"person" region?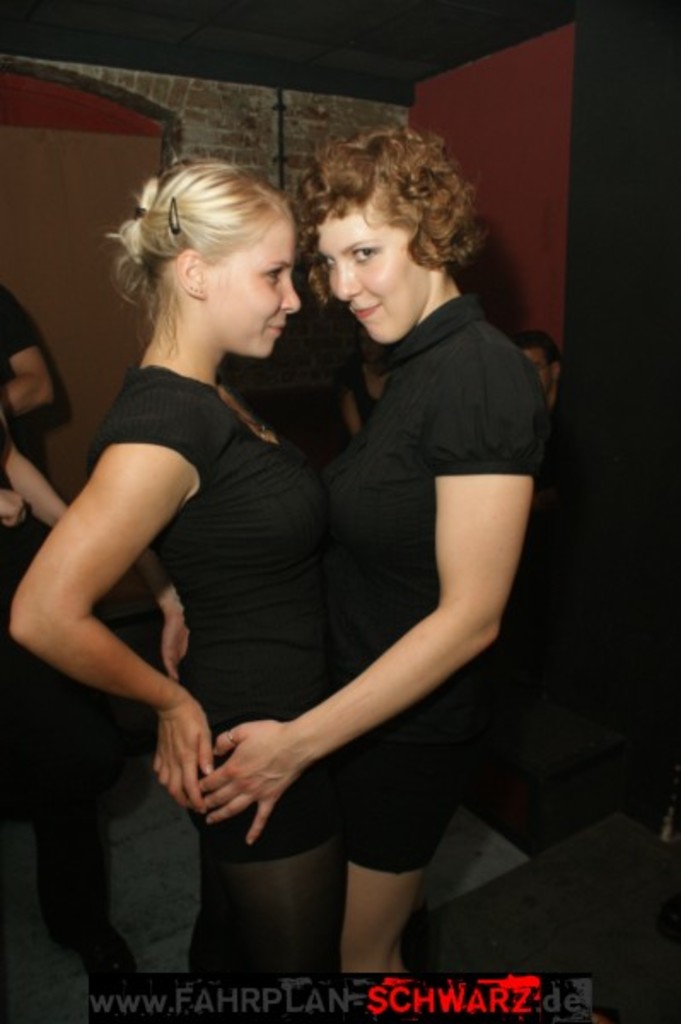
(2, 155, 348, 1022)
